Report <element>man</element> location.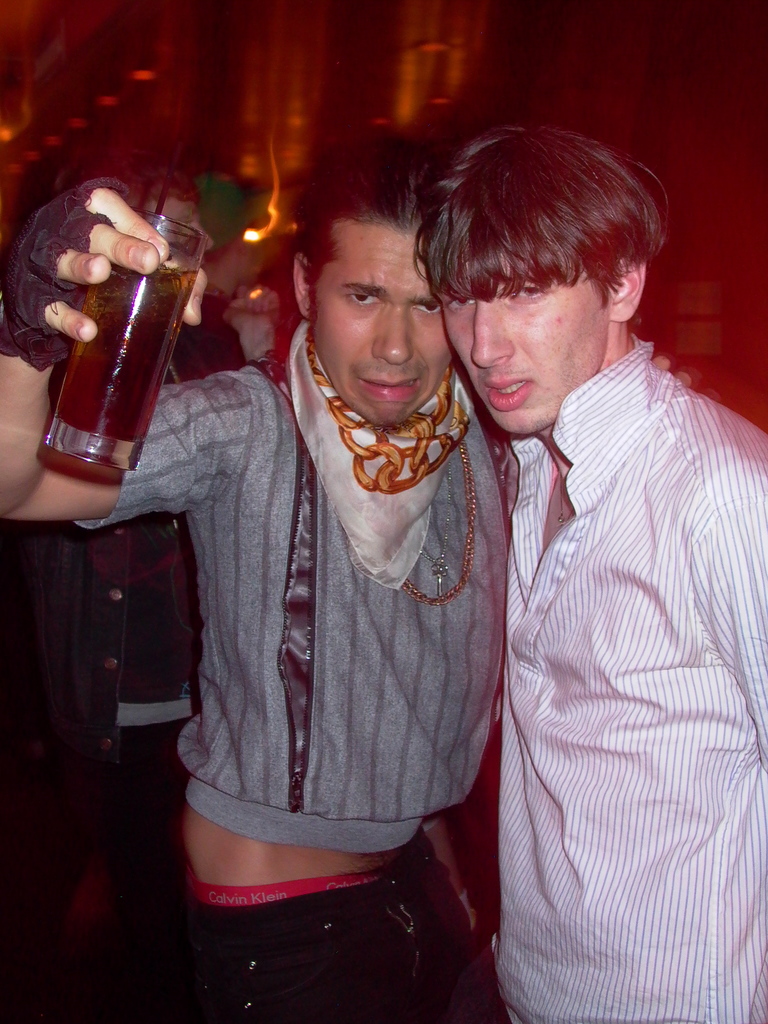
Report: BBox(408, 94, 750, 1010).
